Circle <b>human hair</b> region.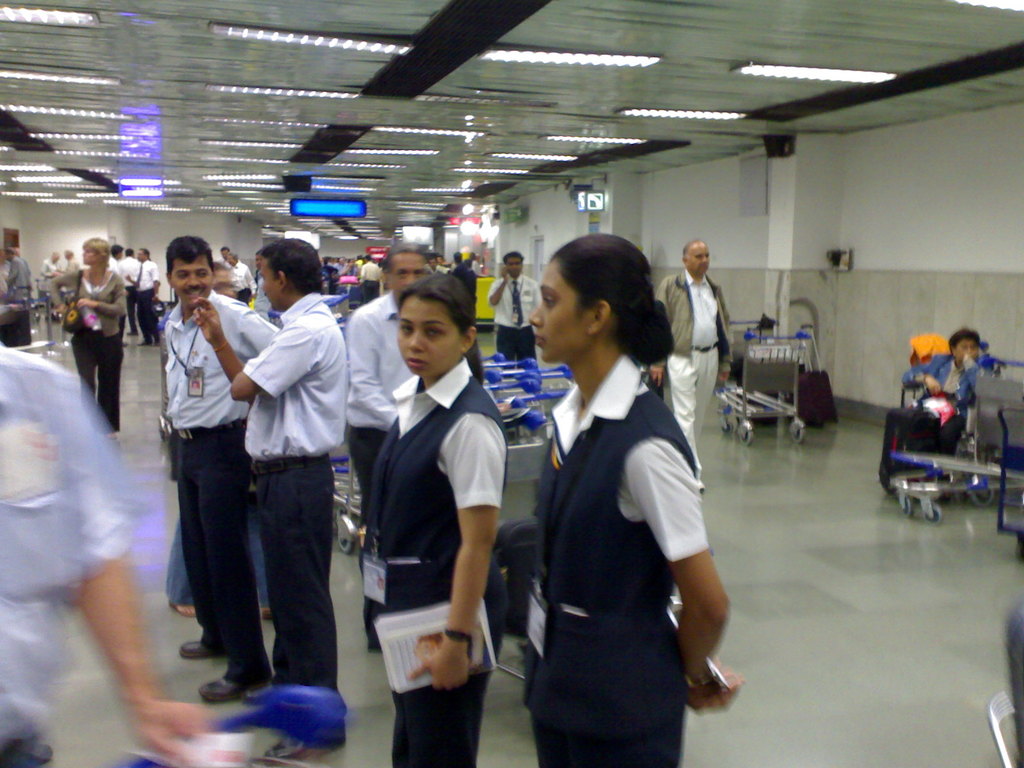
Region: locate(390, 239, 424, 257).
